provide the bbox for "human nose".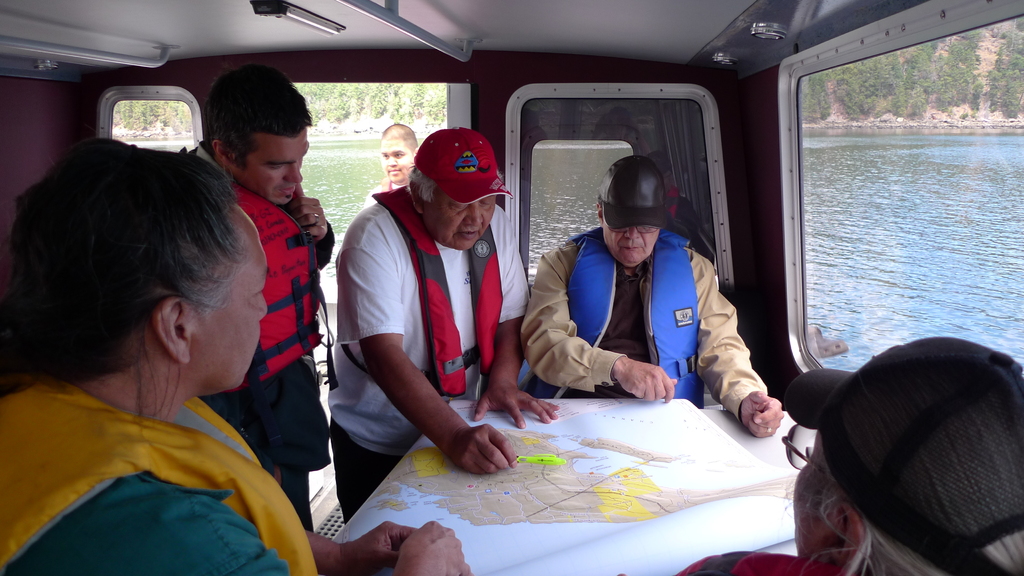
x1=626, y1=228, x2=642, y2=246.
